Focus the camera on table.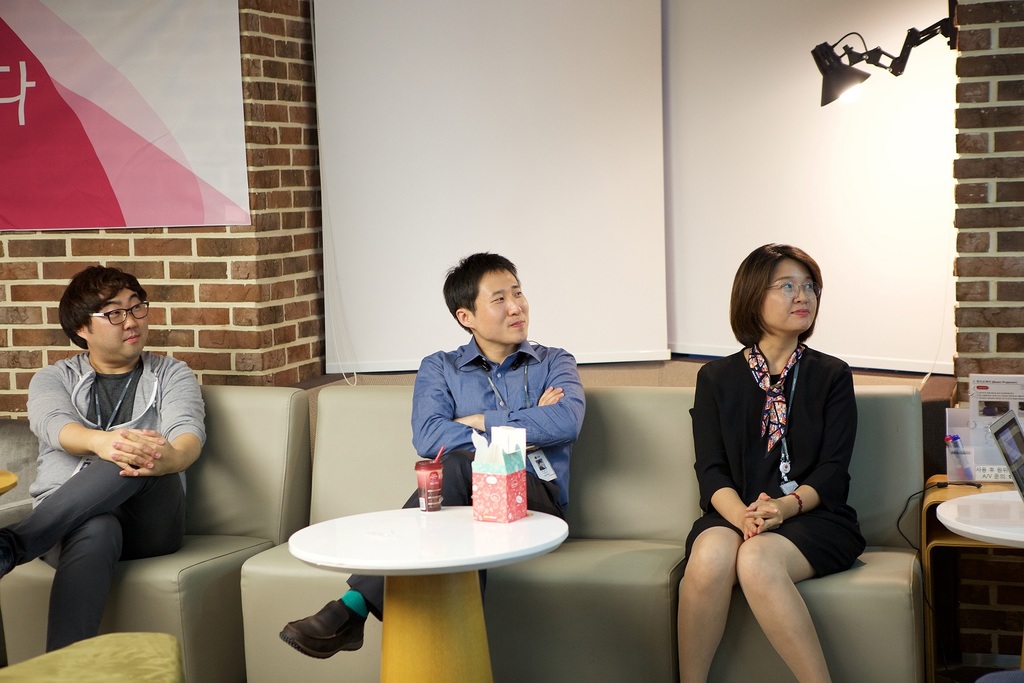
Focus region: pyautogui.locateOnScreen(935, 487, 1023, 551).
